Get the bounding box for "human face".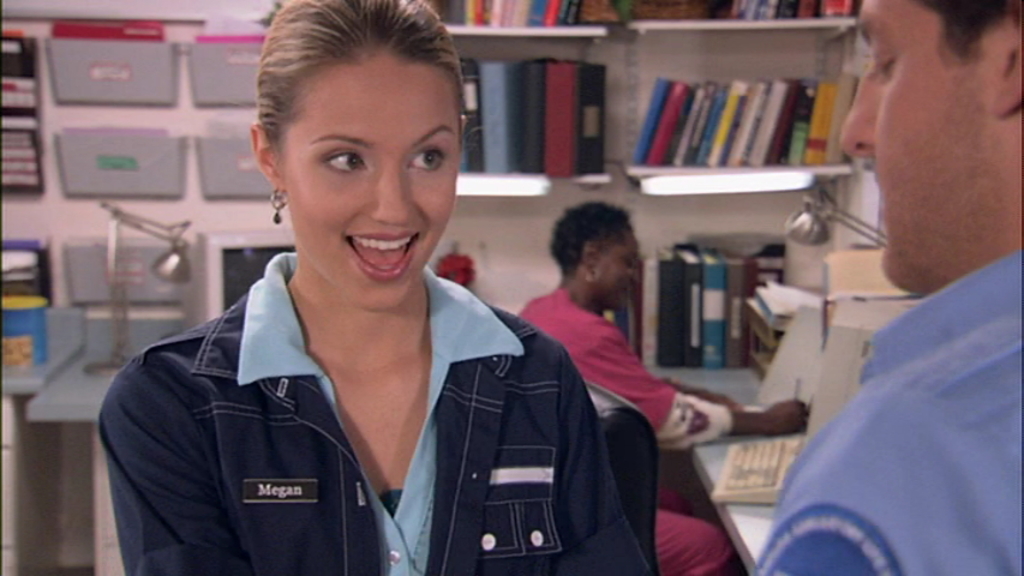
pyautogui.locateOnScreen(598, 224, 636, 304).
